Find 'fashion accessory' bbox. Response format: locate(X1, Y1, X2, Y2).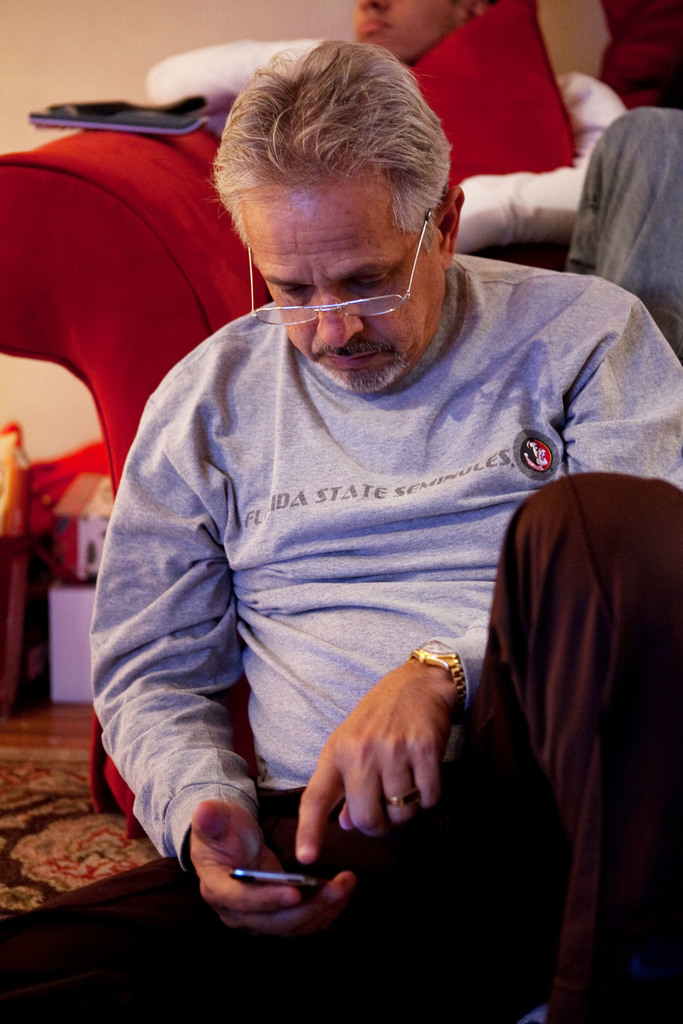
locate(384, 785, 420, 811).
